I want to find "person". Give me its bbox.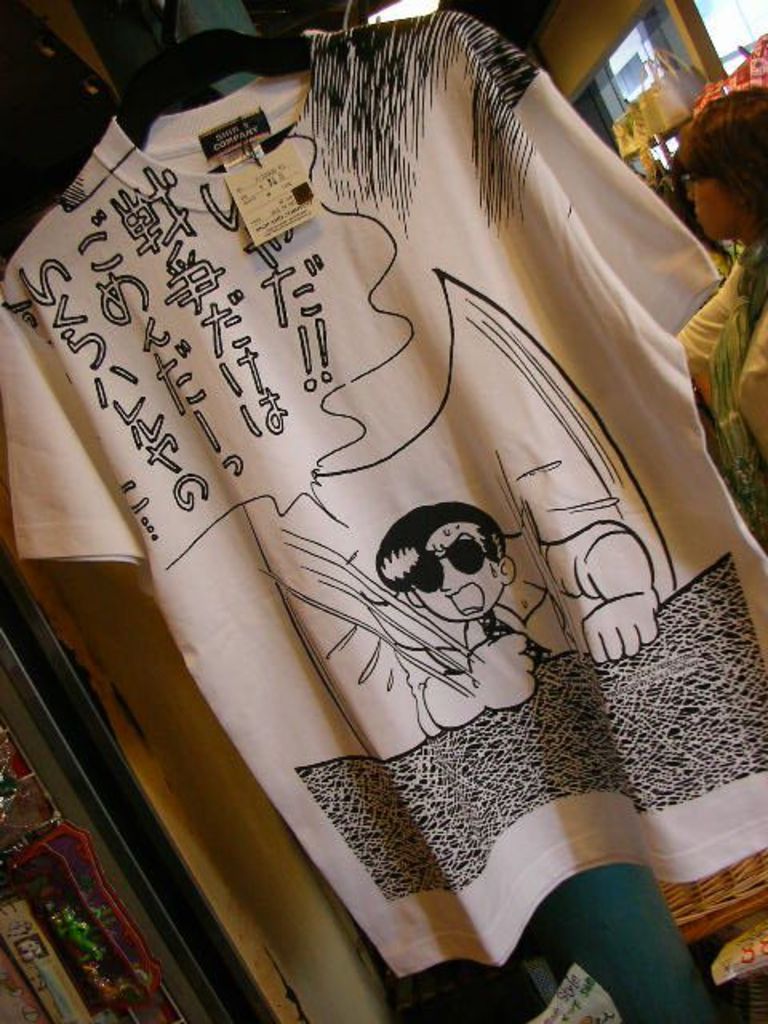
x1=669, y1=74, x2=766, y2=547.
